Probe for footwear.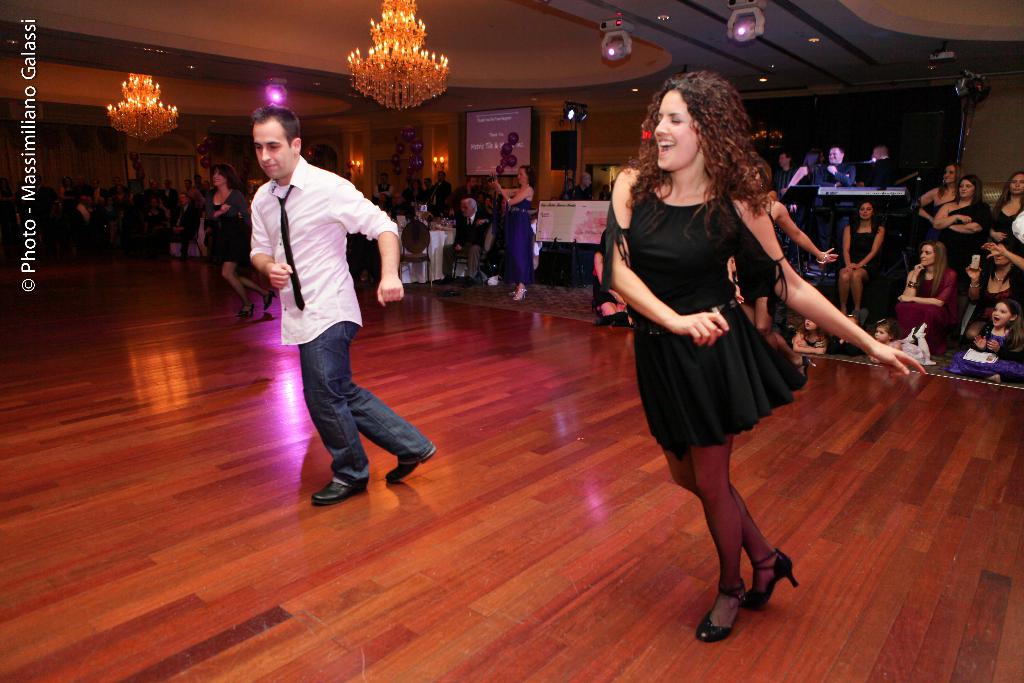
Probe result: {"left": 262, "top": 288, "right": 279, "bottom": 313}.
